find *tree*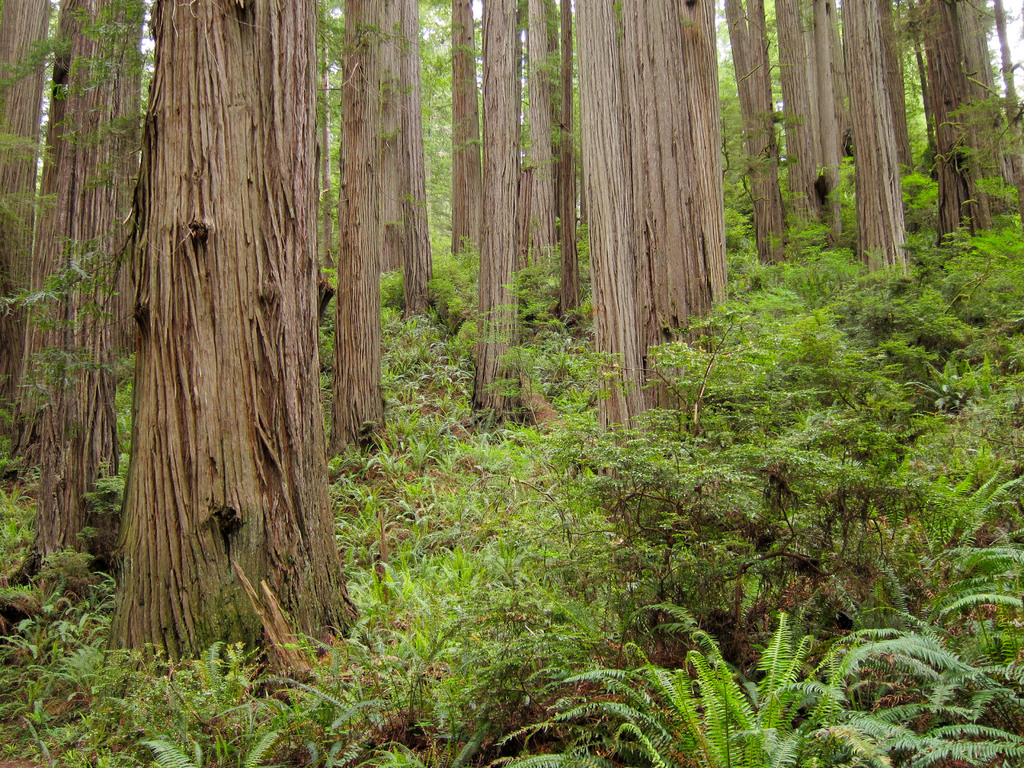
locate(746, 0, 787, 262)
